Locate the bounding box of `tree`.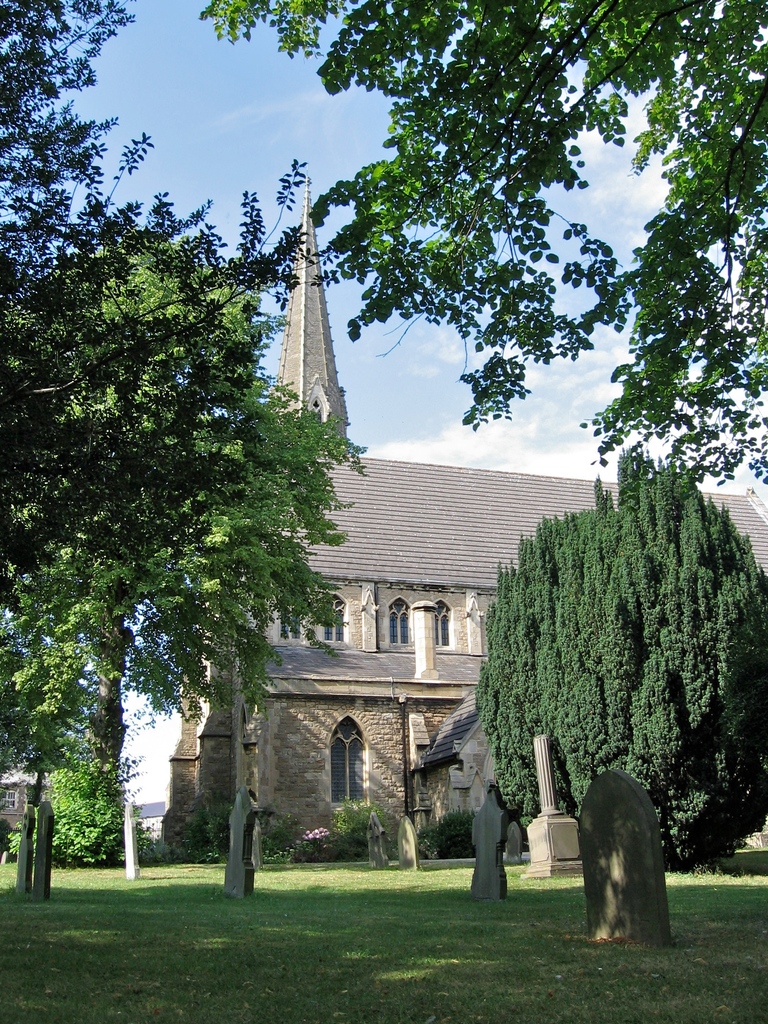
Bounding box: BBox(15, 168, 335, 879).
